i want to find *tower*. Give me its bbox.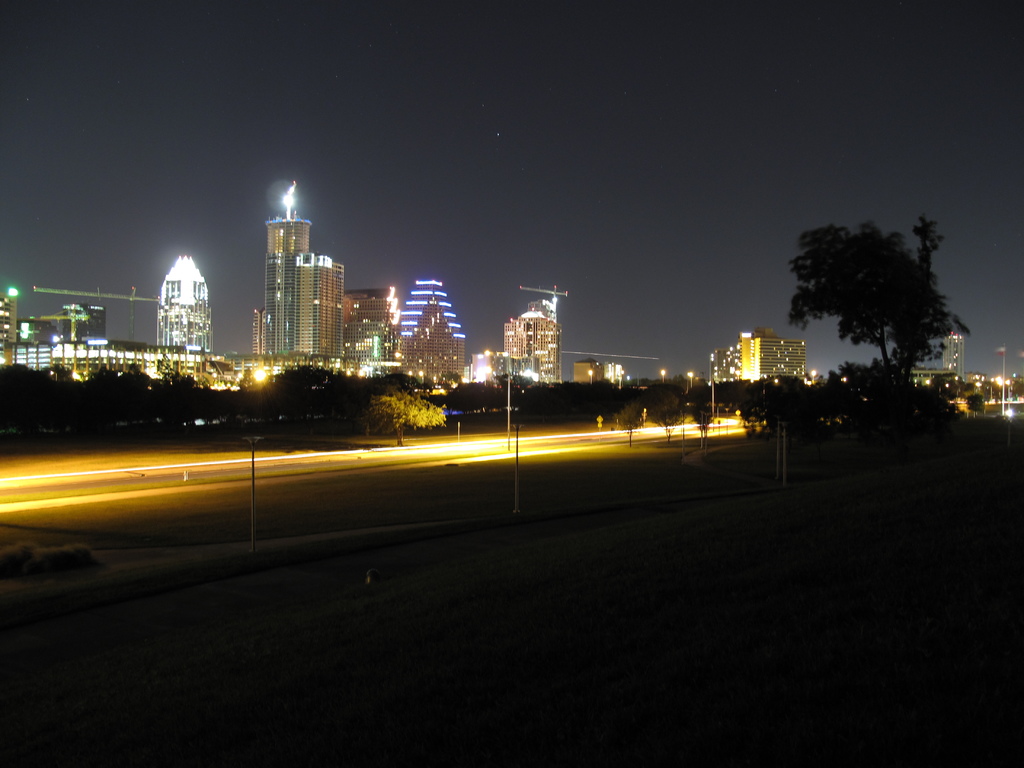
394,276,457,403.
